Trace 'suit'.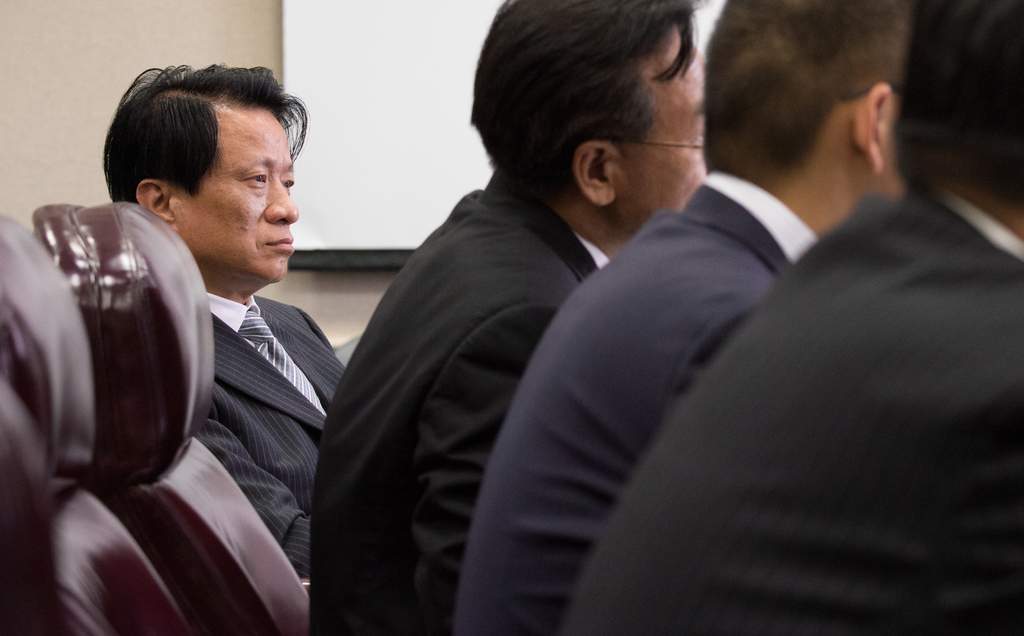
Traced to <bbox>308, 171, 607, 635</bbox>.
